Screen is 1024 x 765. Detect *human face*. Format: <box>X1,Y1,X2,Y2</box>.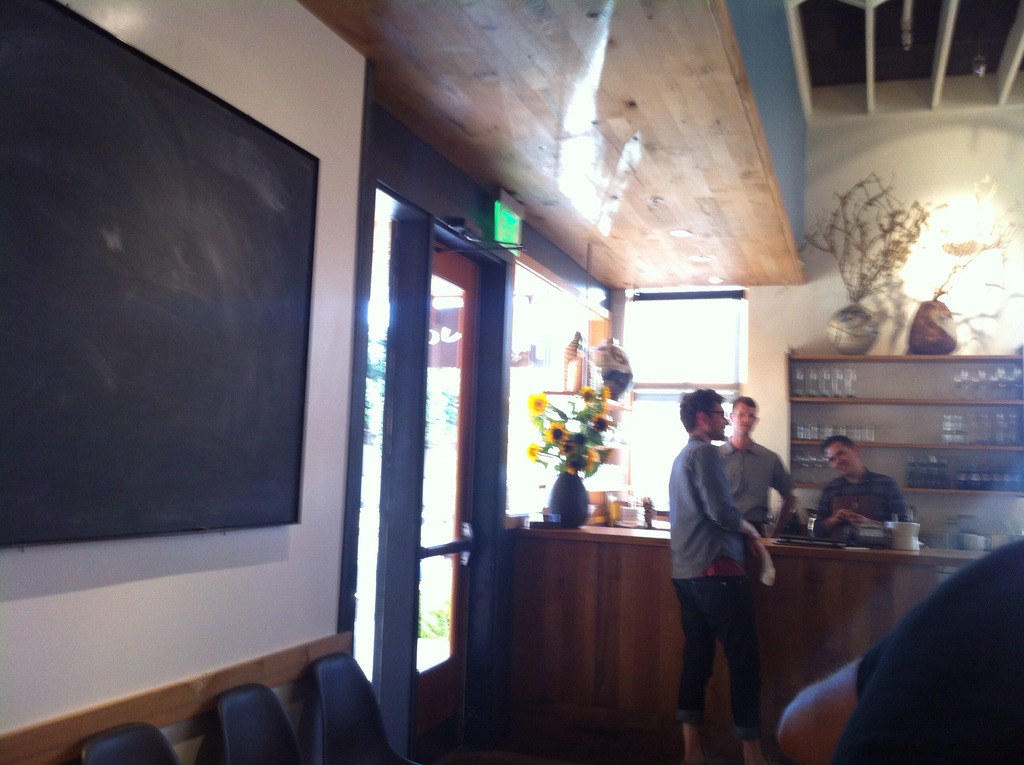
<box>712,407,731,439</box>.
